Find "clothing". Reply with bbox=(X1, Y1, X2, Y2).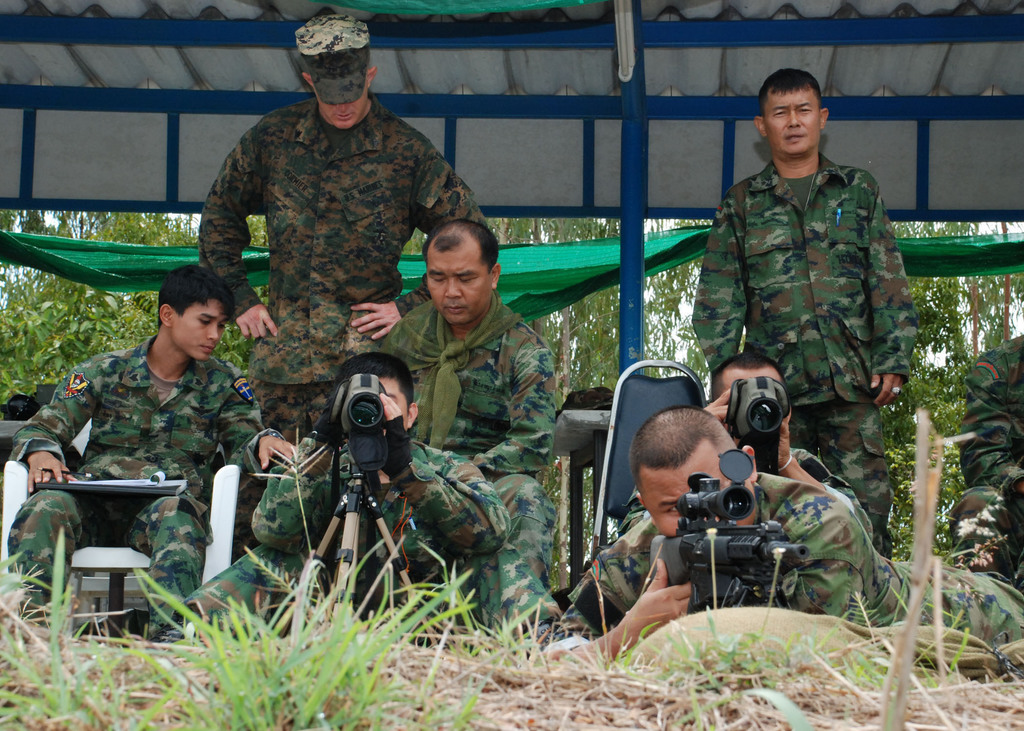
bbox=(355, 288, 597, 629).
